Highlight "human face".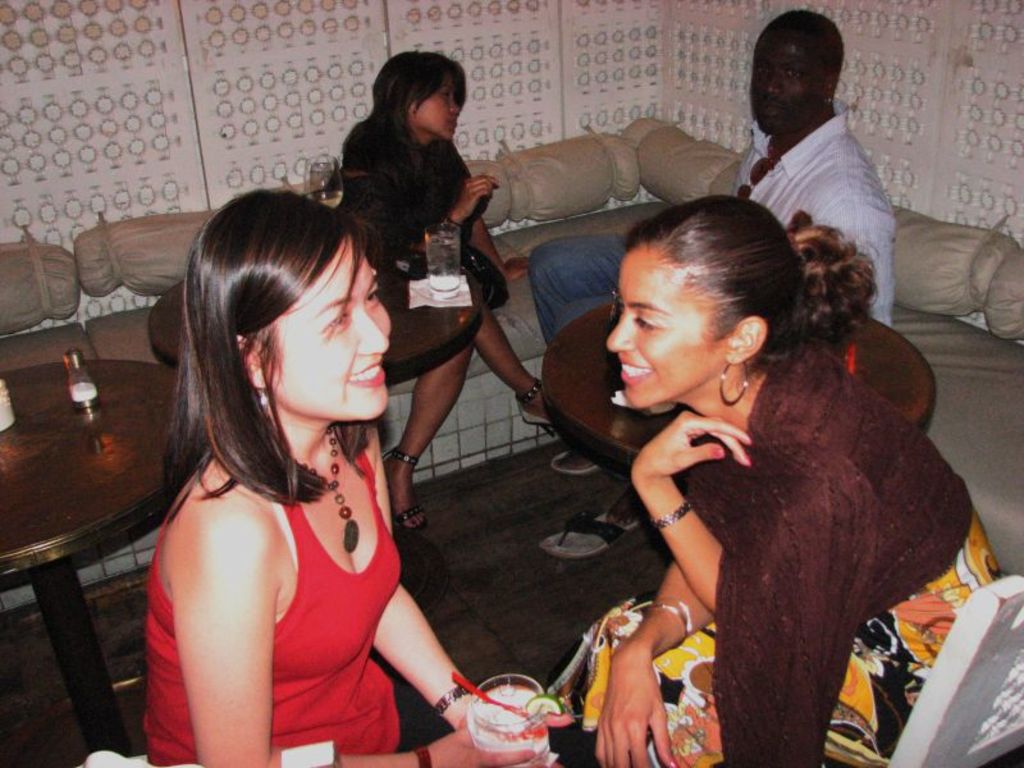
Highlighted region: <bbox>404, 79, 463, 138</bbox>.
